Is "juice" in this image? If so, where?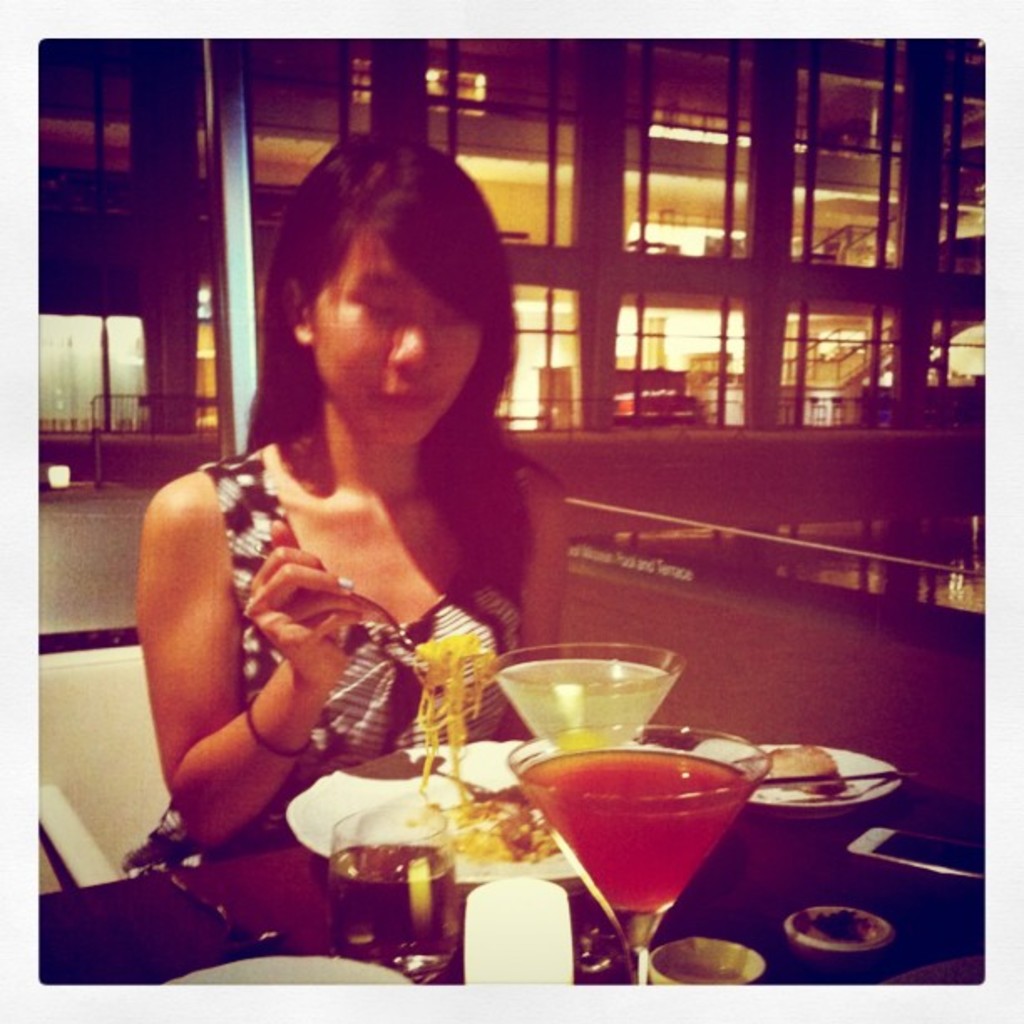
Yes, at bbox=(512, 756, 761, 959).
